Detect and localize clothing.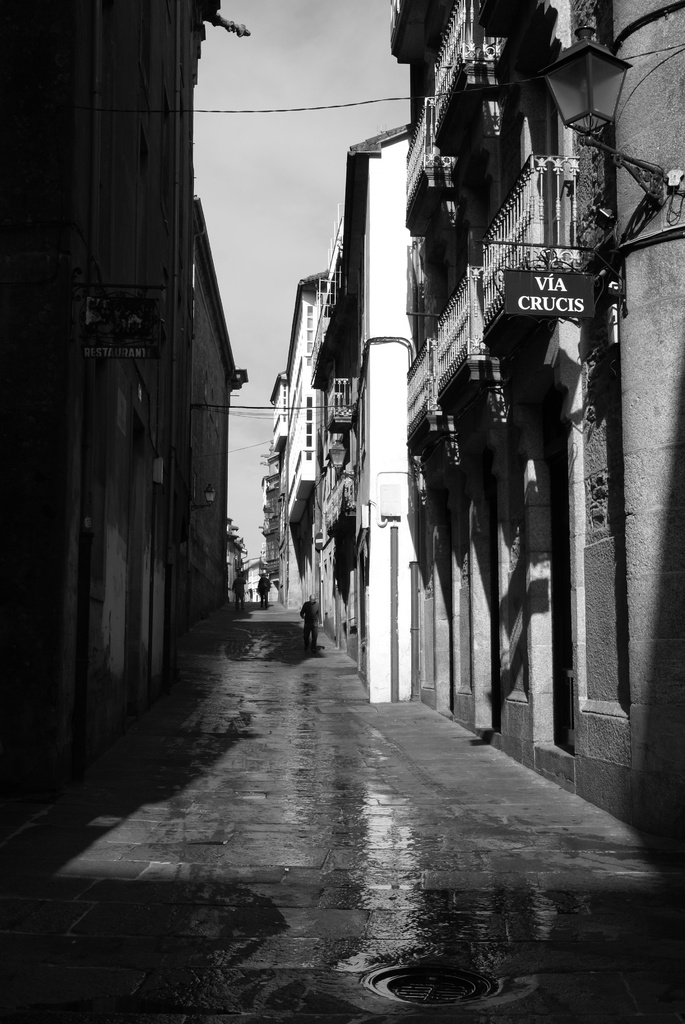
Localized at bbox=(295, 602, 323, 644).
